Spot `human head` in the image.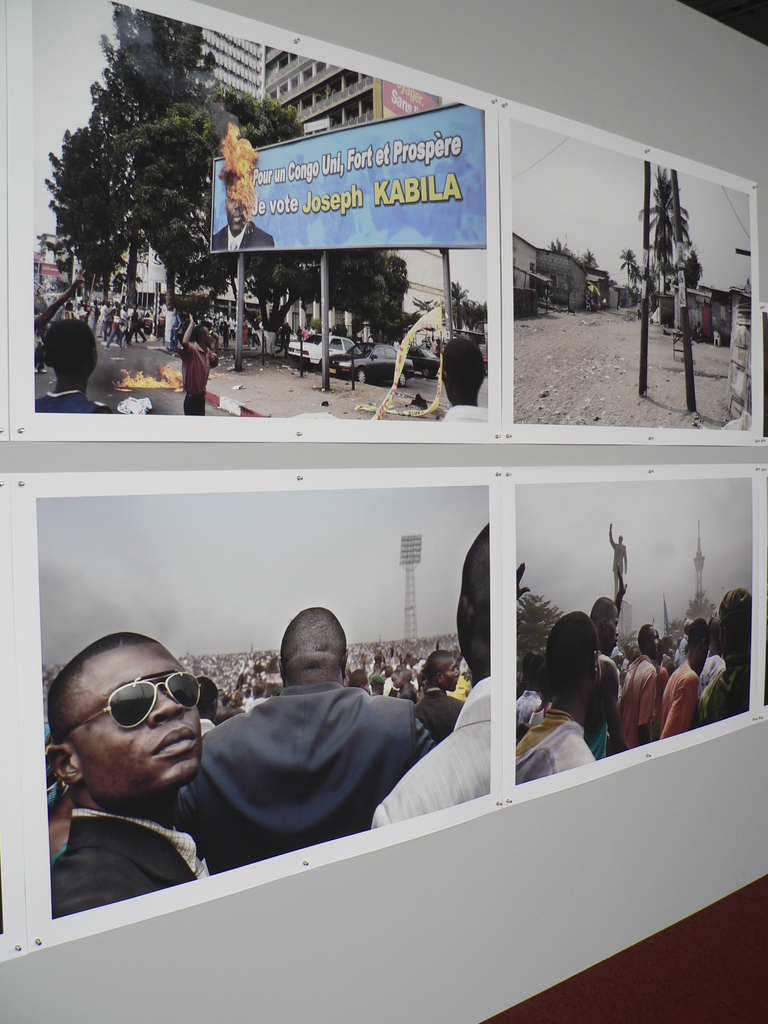
`human head` found at <box>349,671,372,695</box>.
